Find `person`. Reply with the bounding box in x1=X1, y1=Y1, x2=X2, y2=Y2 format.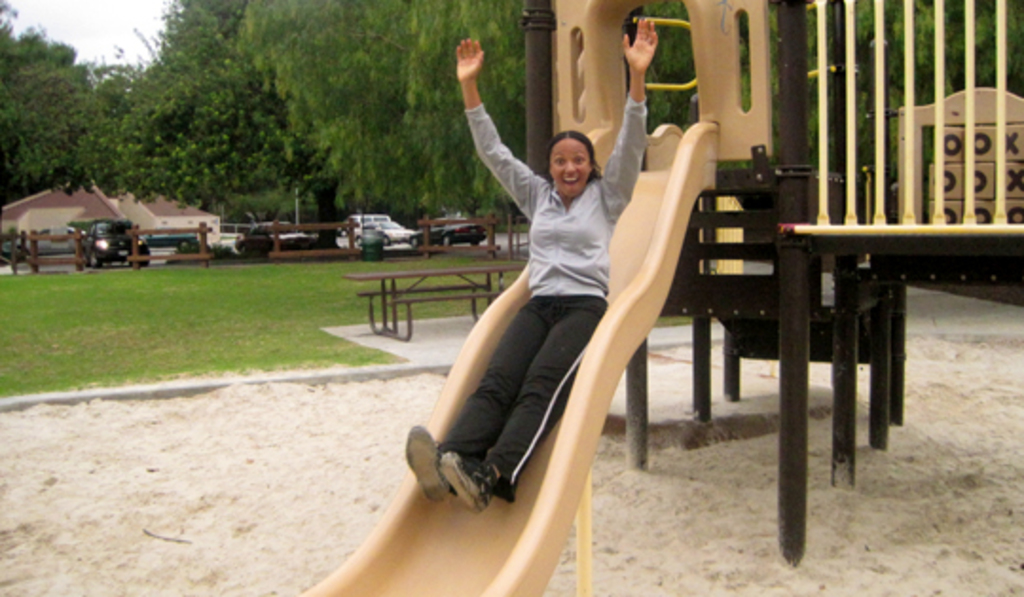
x1=417, y1=59, x2=649, y2=521.
